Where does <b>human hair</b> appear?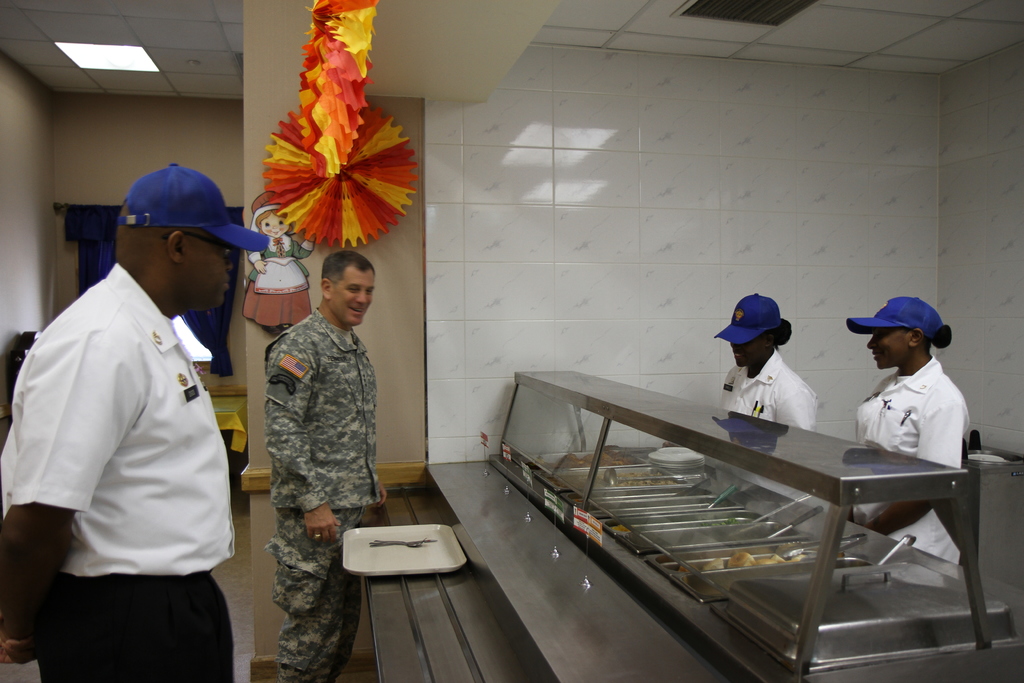
Appears at region(316, 251, 376, 281).
